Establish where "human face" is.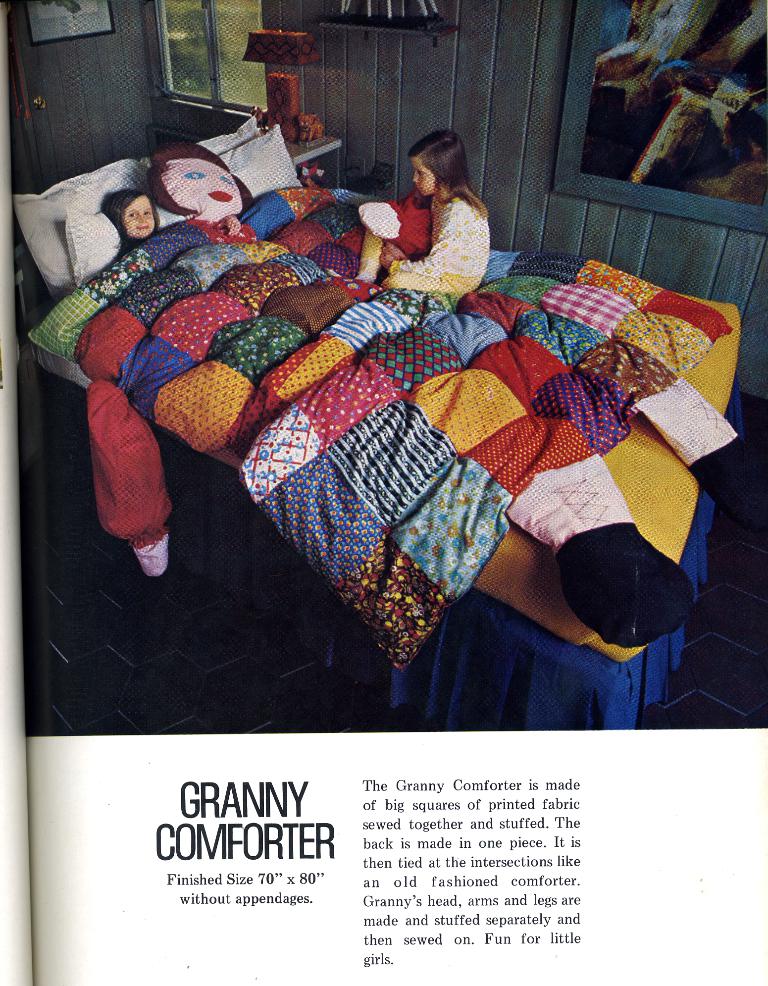
Established at 119, 189, 152, 240.
